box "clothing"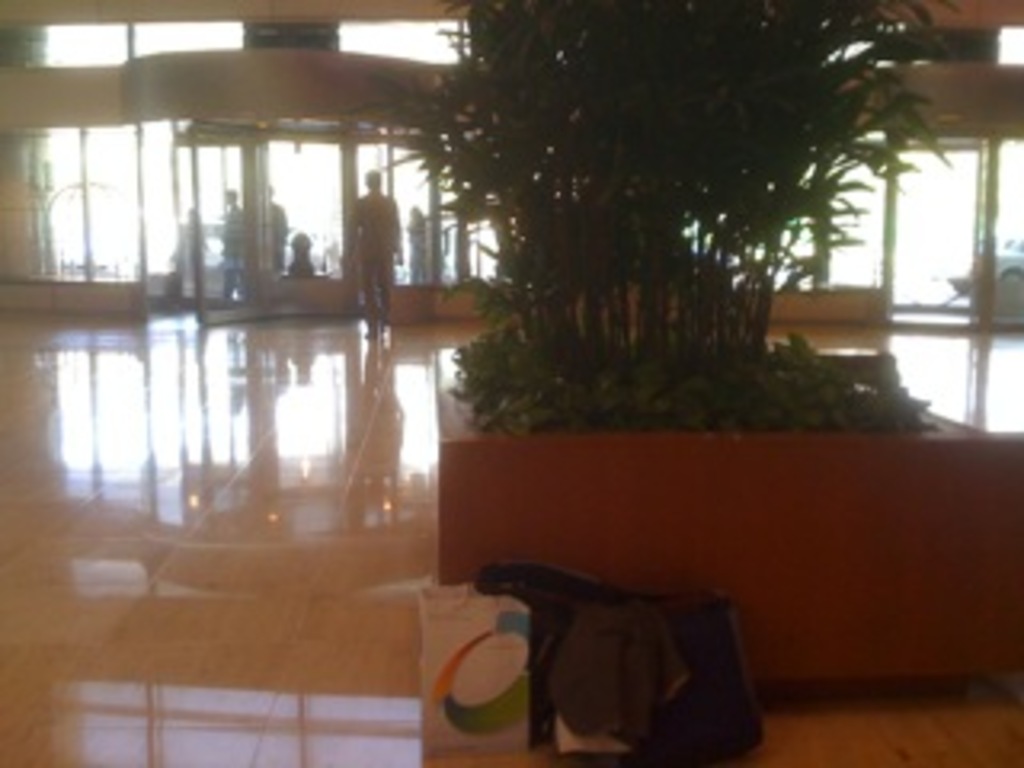
176, 221, 208, 291
